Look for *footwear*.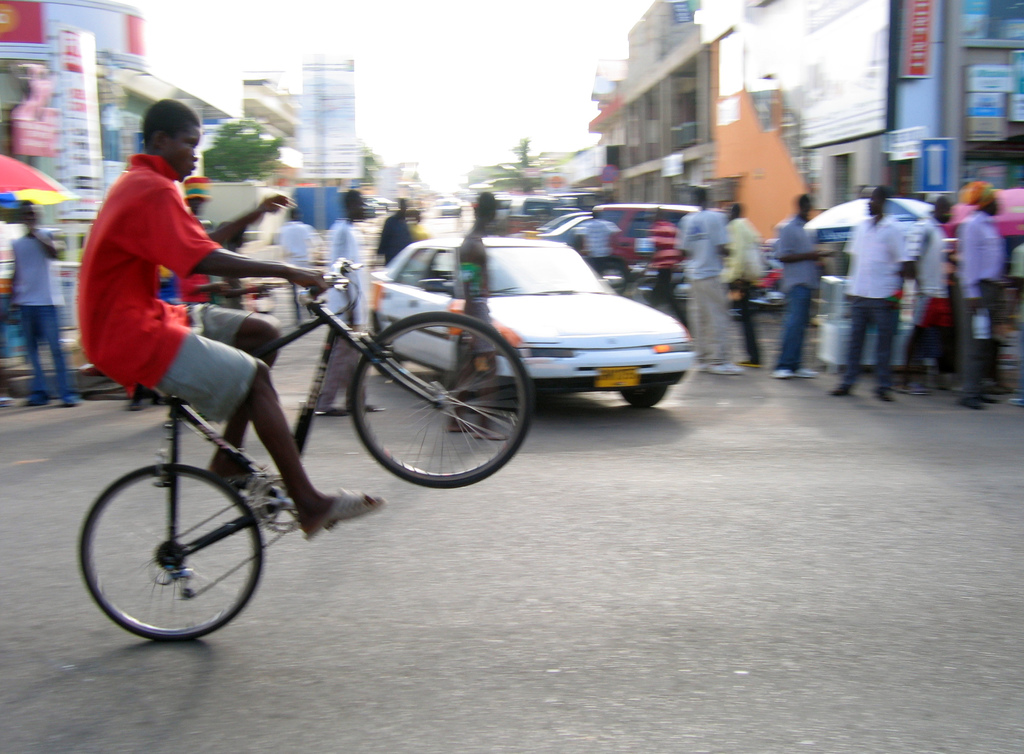
Found: pyautogui.locateOnScreen(797, 365, 820, 379).
